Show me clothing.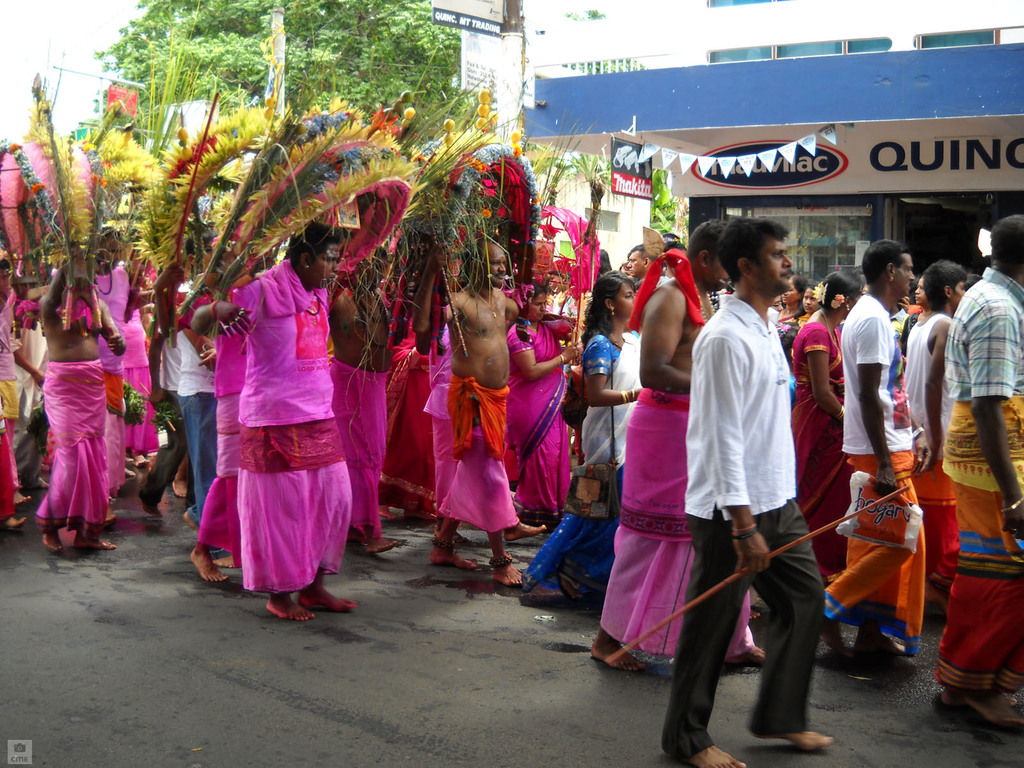
clothing is here: <bbox>124, 307, 160, 458</bbox>.
